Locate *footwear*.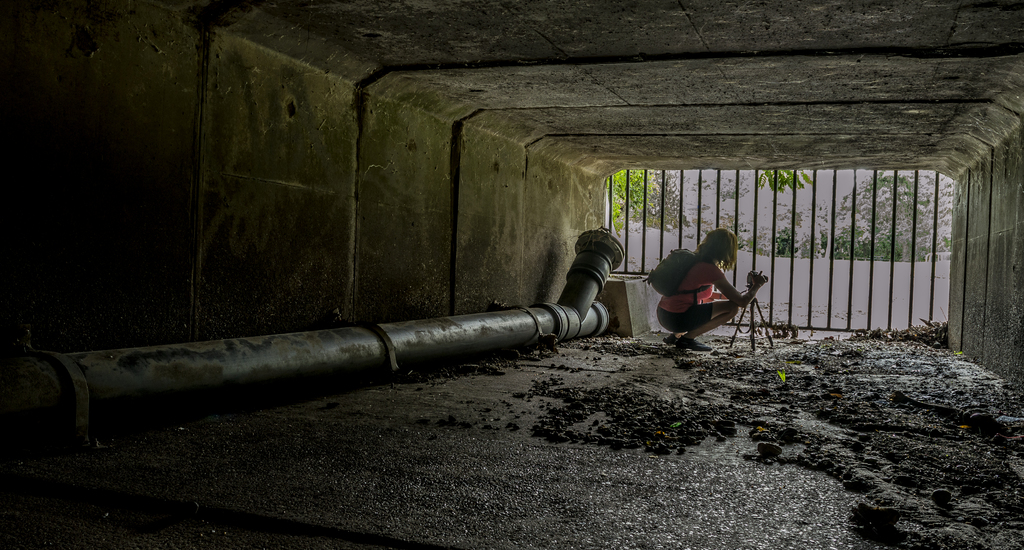
Bounding box: (661,332,681,345).
